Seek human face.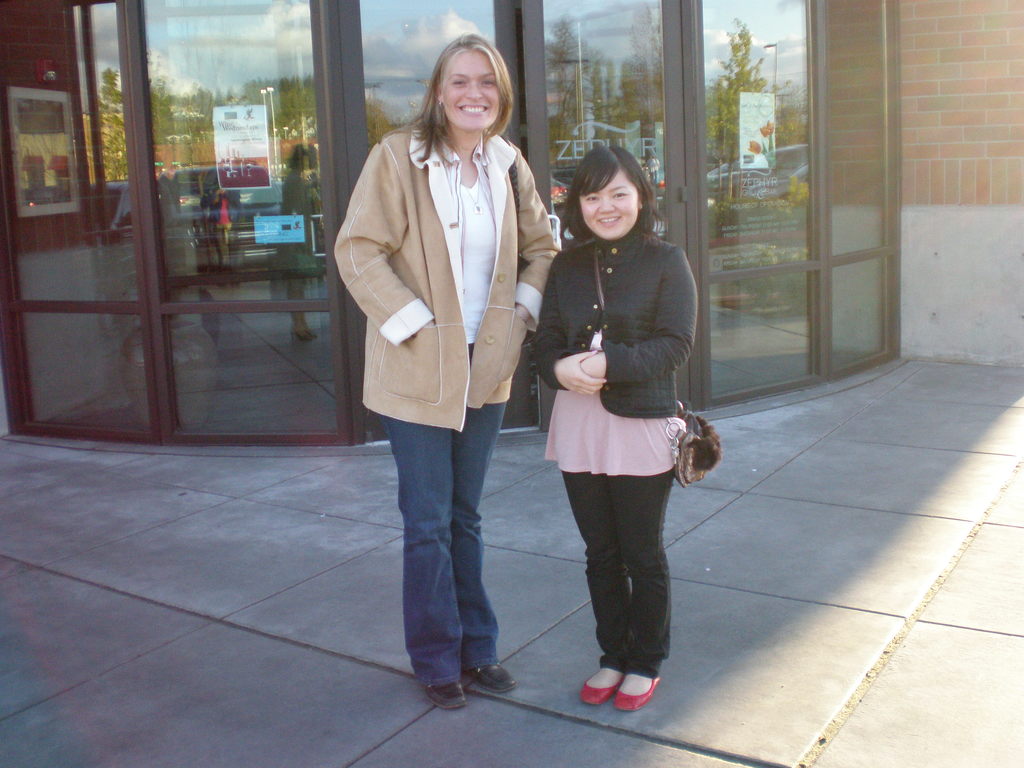
(440,44,506,126).
